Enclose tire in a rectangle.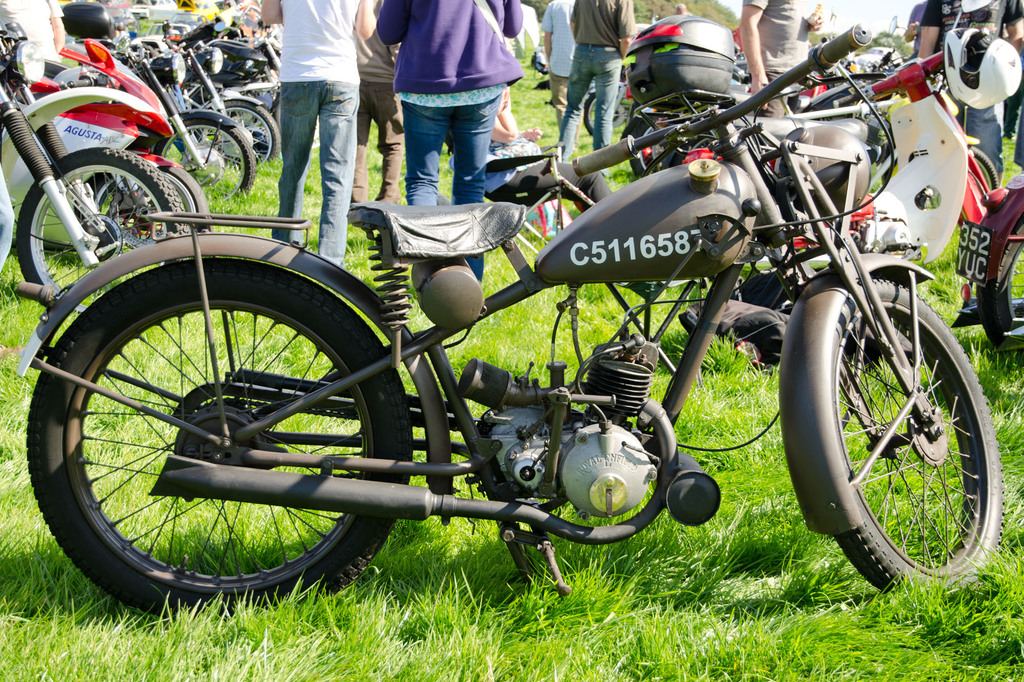
rect(837, 279, 1002, 594).
